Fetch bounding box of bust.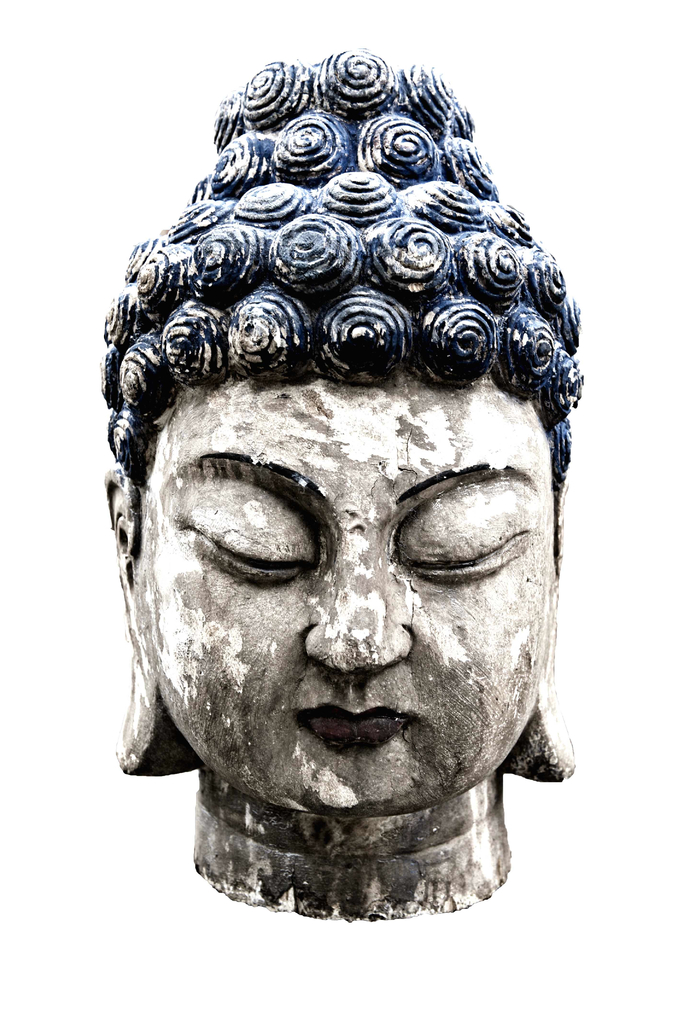
Bbox: box=[97, 46, 585, 921].
